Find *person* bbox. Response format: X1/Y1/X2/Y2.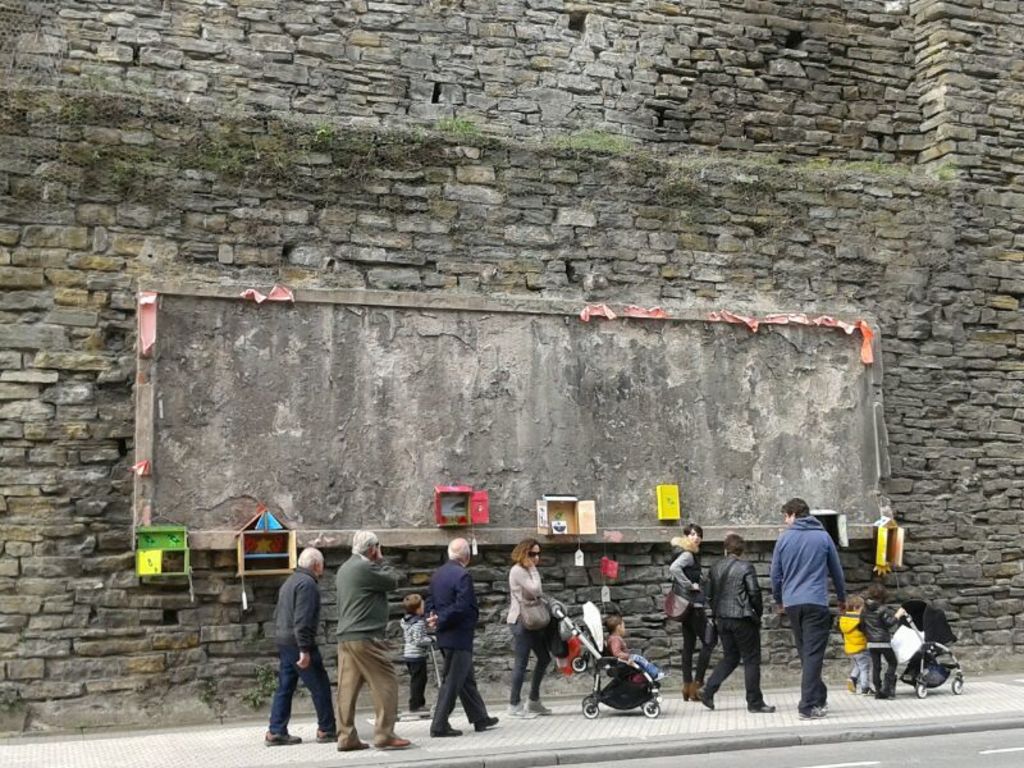
777/489/856/719.
